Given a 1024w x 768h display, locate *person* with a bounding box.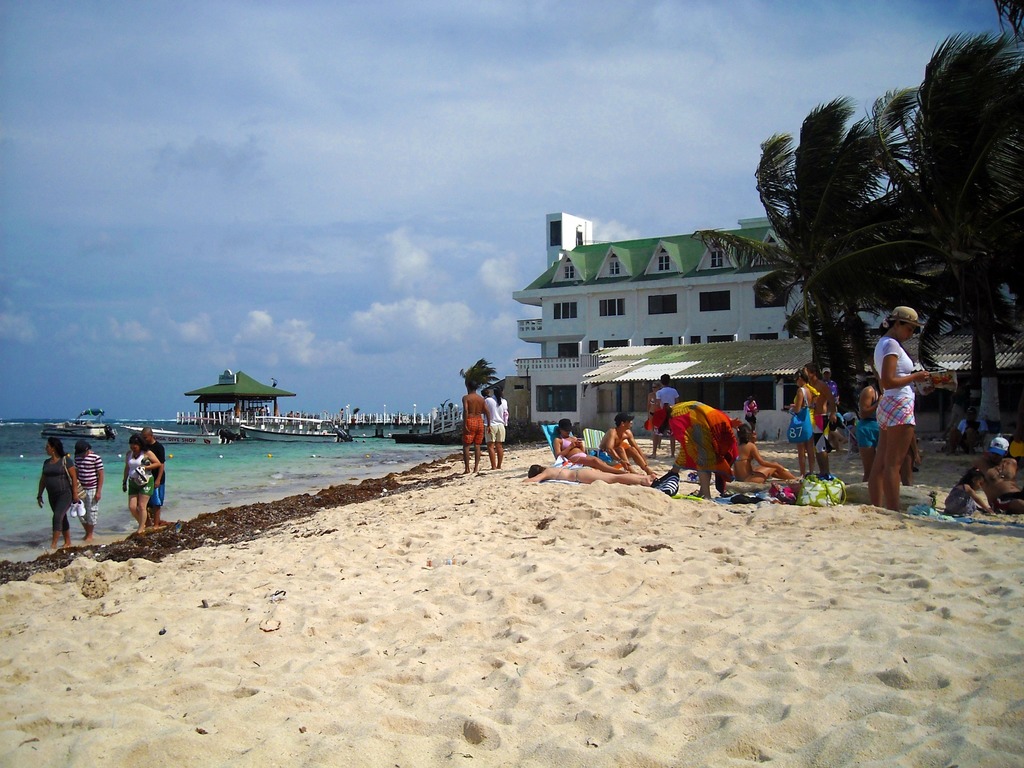
Located: {"left": 139, "top": 427, "right": 163, "bottom": 530}.
